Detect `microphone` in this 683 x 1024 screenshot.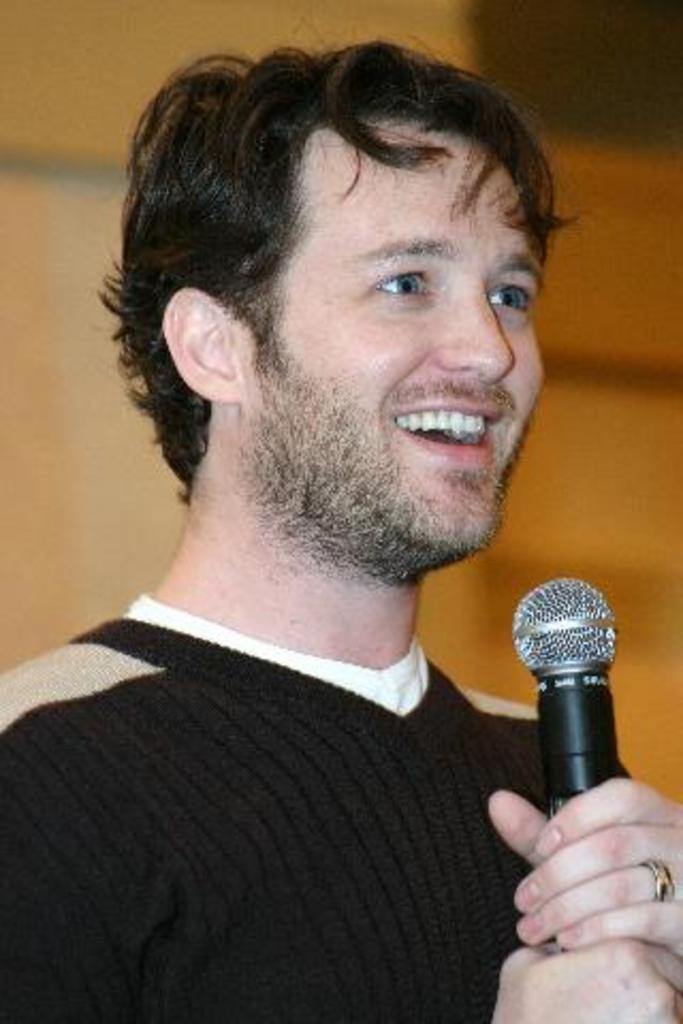
Detection: select_region(508, 578, 621, 821).
